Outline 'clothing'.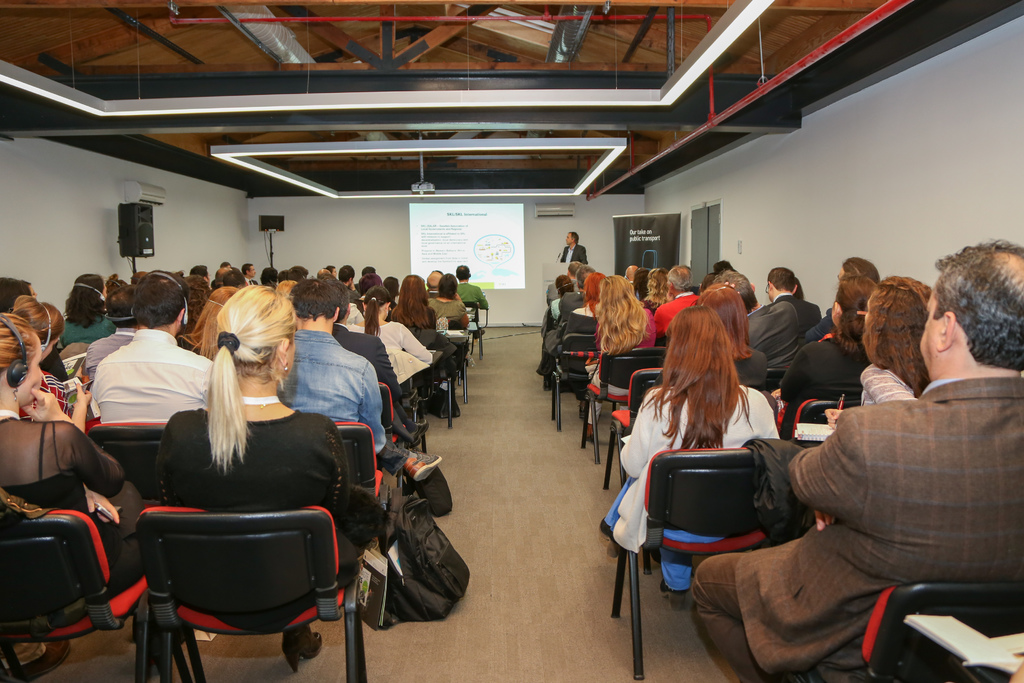
Outline: pyautogui.locateOnScreen(394, 304, 440, 344).
